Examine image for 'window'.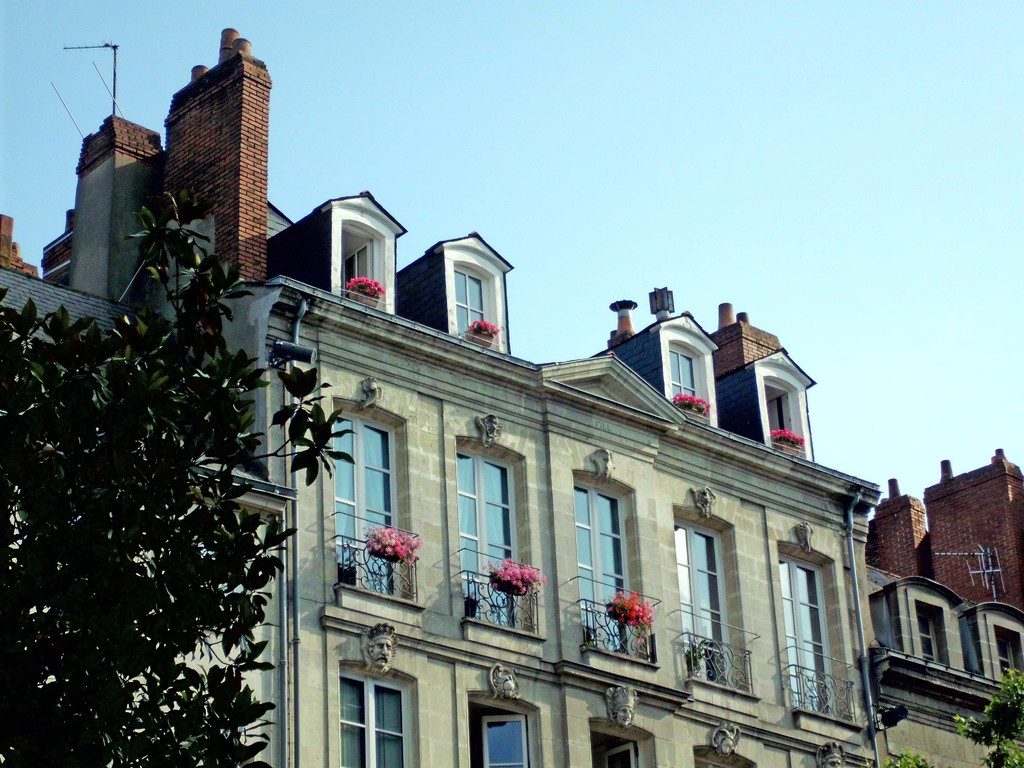
Examination result: left=447, top=252, right=505, bottom=346.
